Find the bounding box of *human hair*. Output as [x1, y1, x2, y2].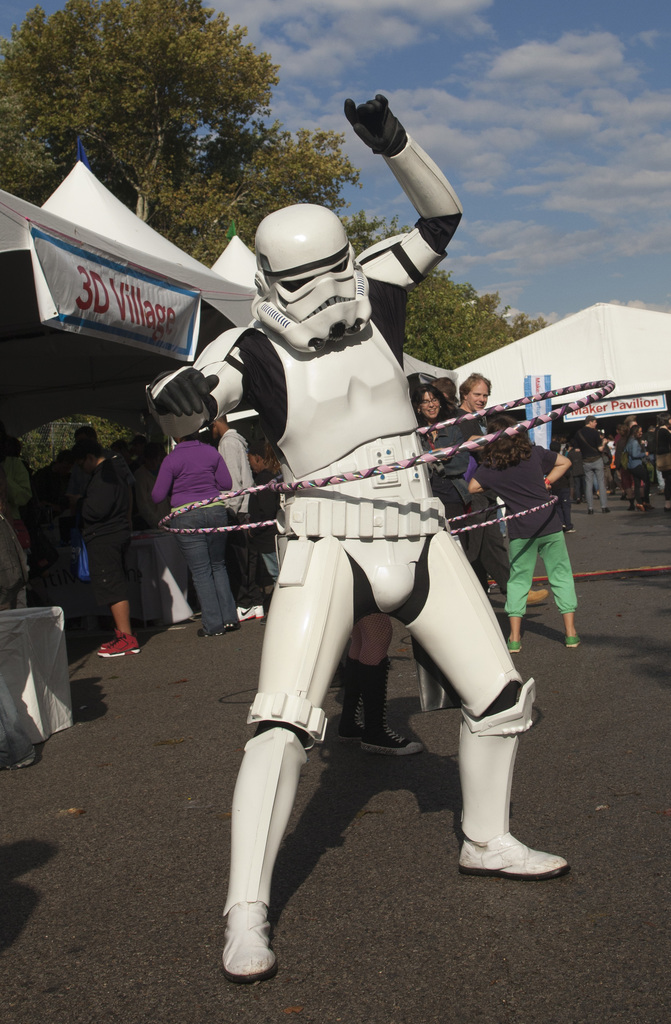
[479, 411, 532, 468].
